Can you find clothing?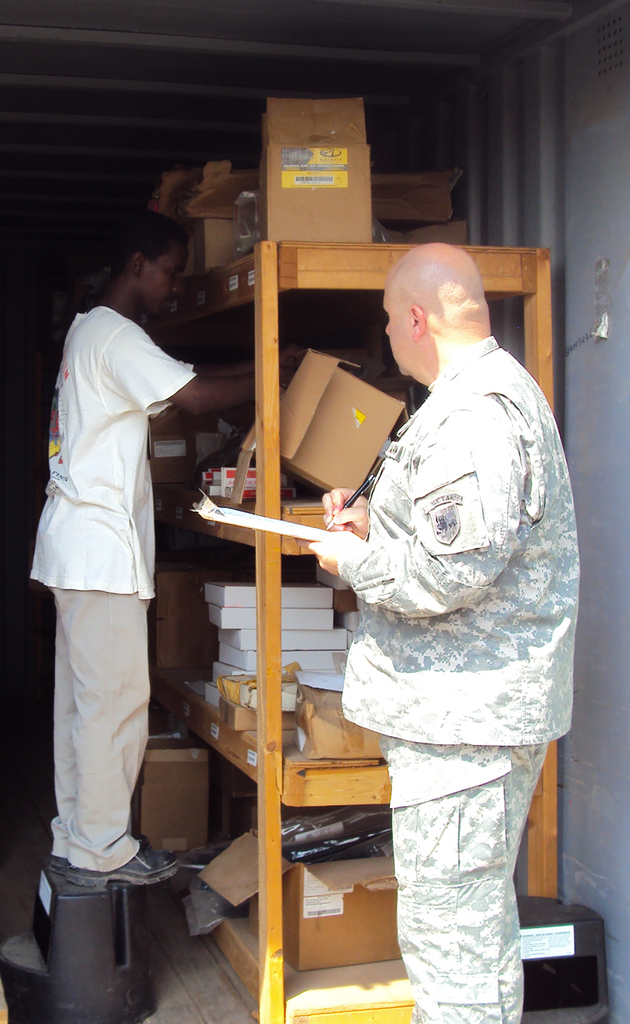
Yes, bounding box: 26, 303, 197, 873.
